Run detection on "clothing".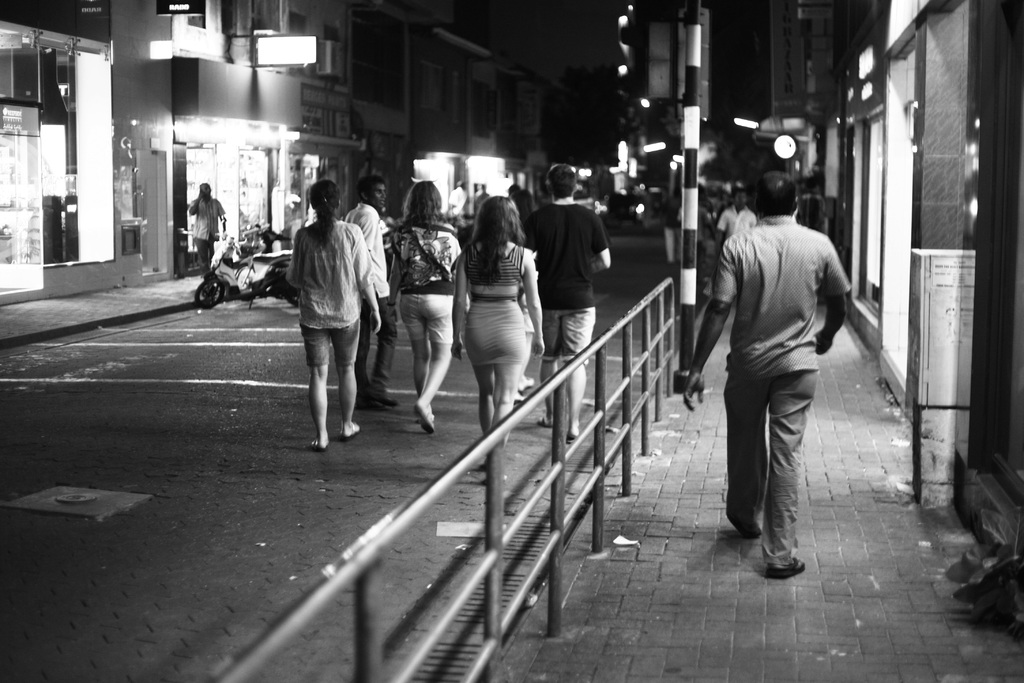
Result: 700:169:856:568.
